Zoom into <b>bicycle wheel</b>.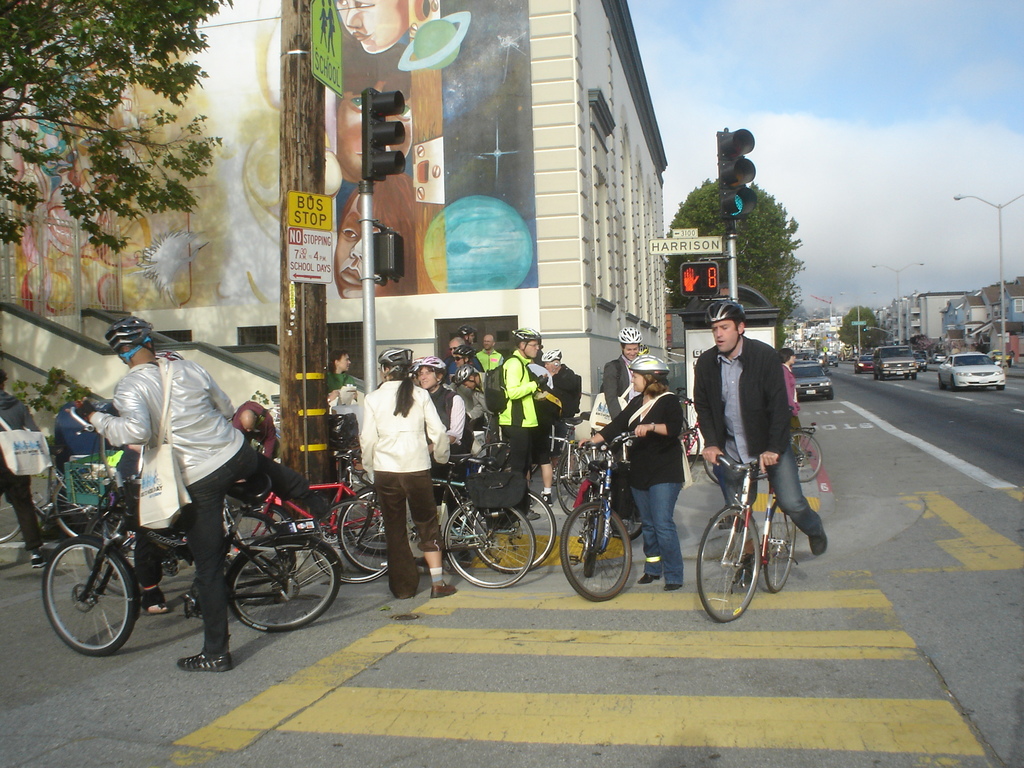
Zoom target: [309,496,387,588].
